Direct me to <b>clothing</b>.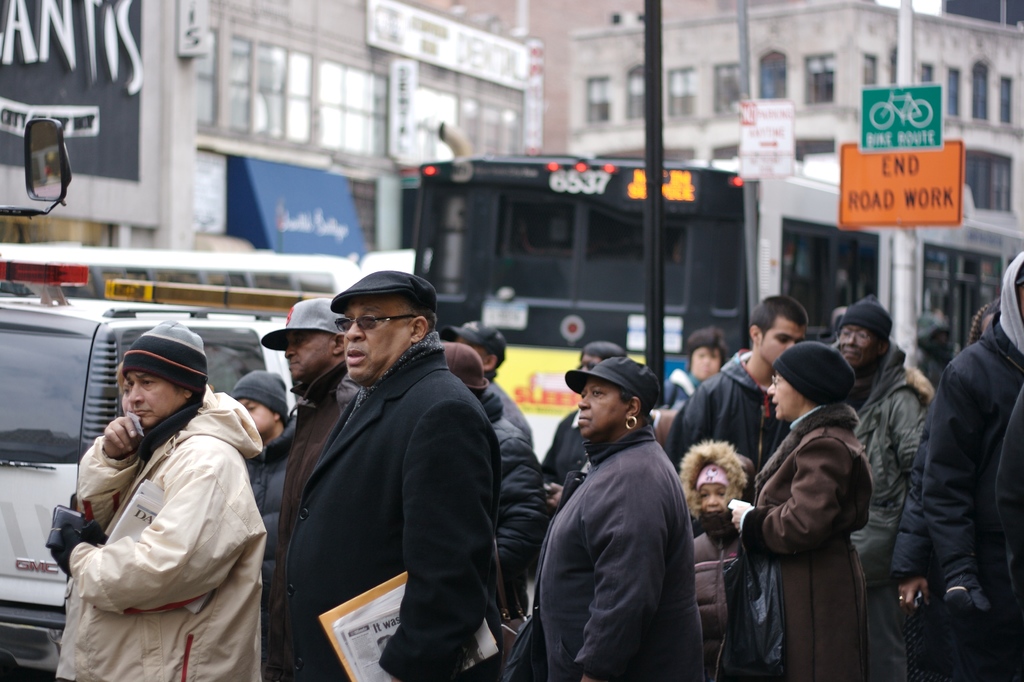
Direction: <region>502, 419, 707, 681</region>.
